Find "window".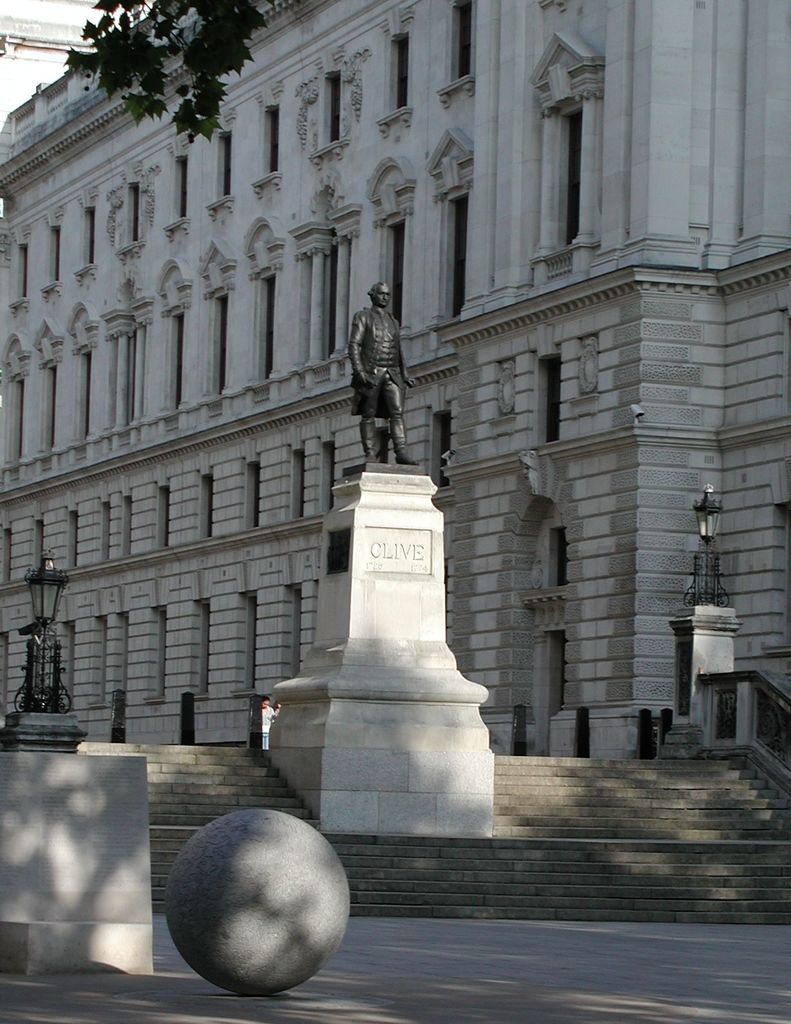
x1=46 y1=224 x2=58 y2=286.
